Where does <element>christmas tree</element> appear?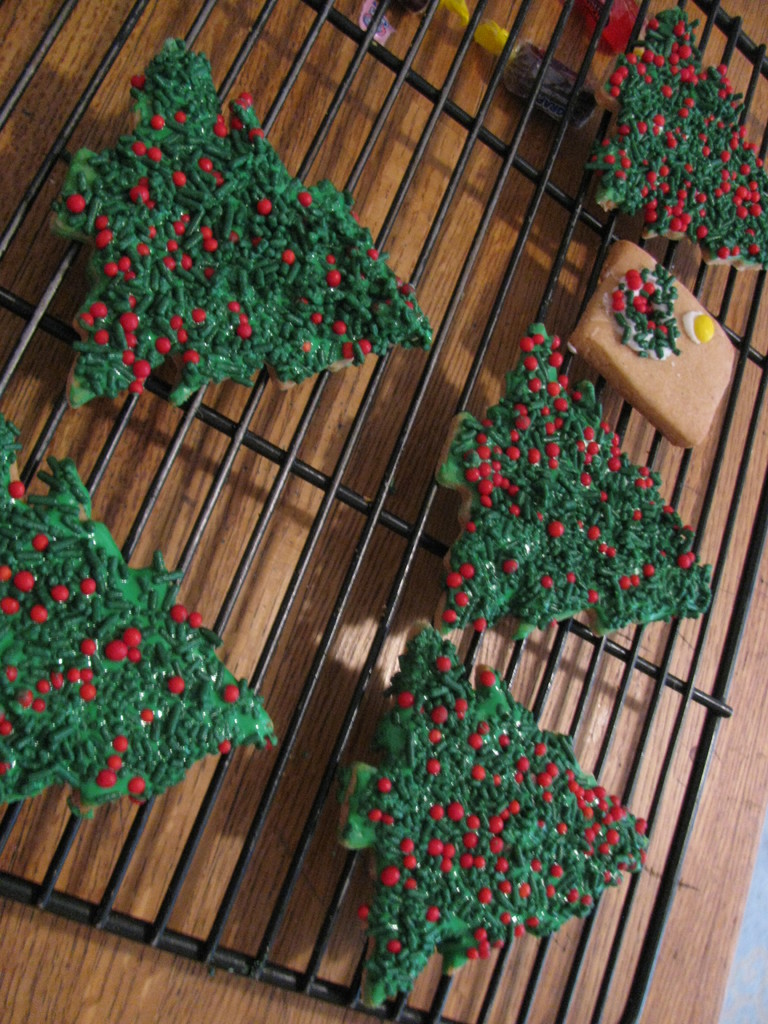
Appears at (50,20,444,419).
